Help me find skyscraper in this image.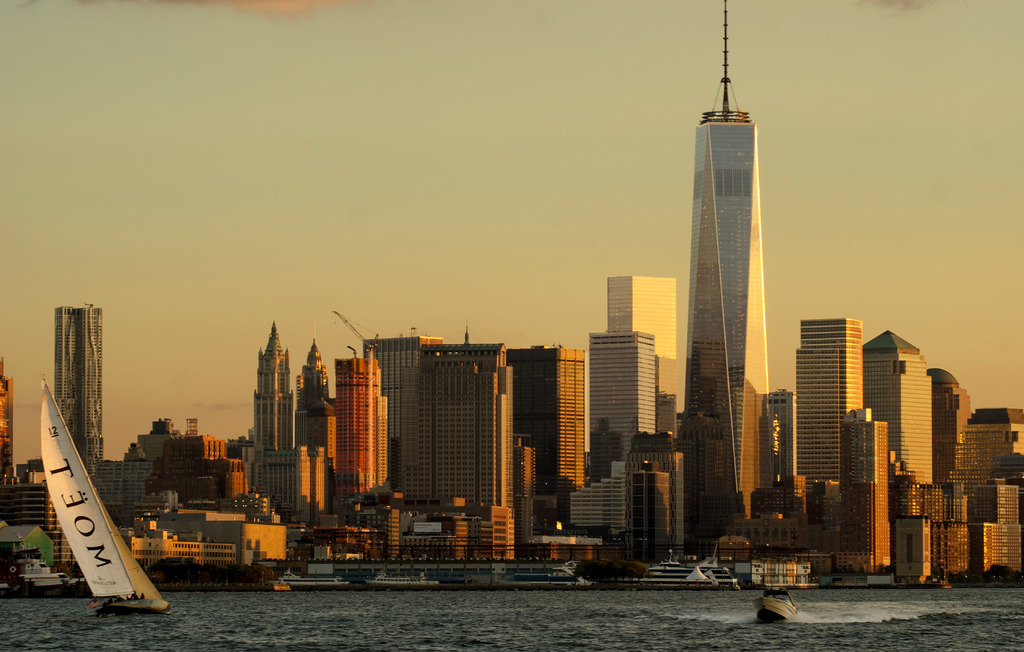
Found it: left=608, top=272, right=680, bottom=412.
